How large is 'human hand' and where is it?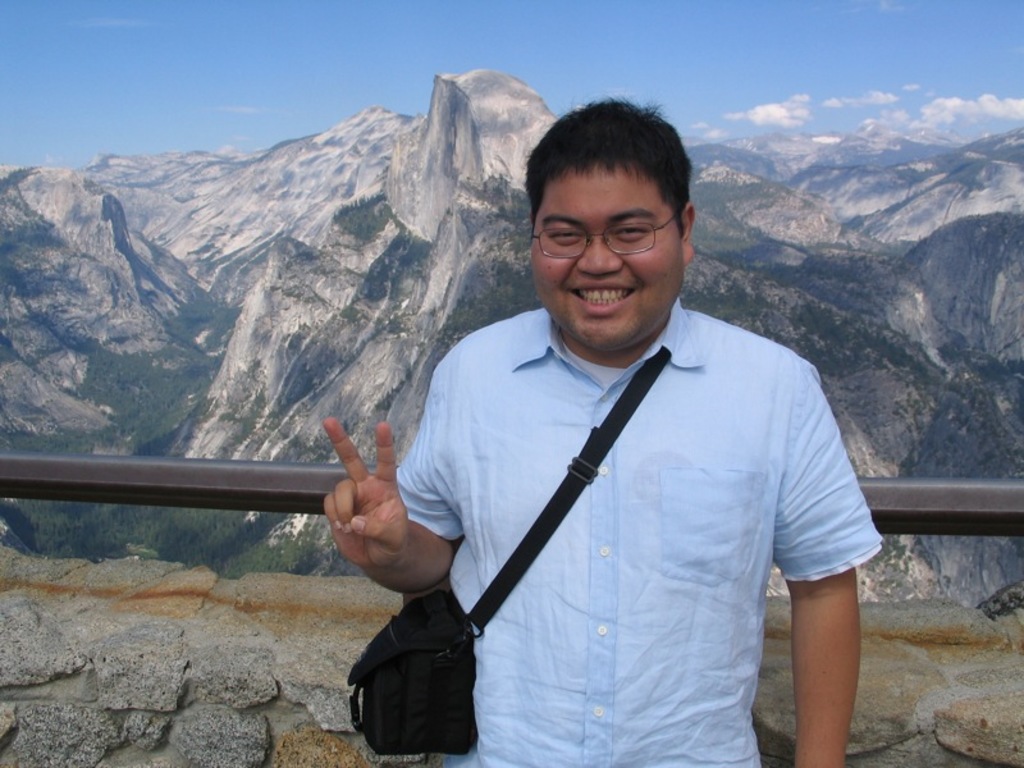
Bounding box: [left=315, top=419, right=434, bottom=612].
